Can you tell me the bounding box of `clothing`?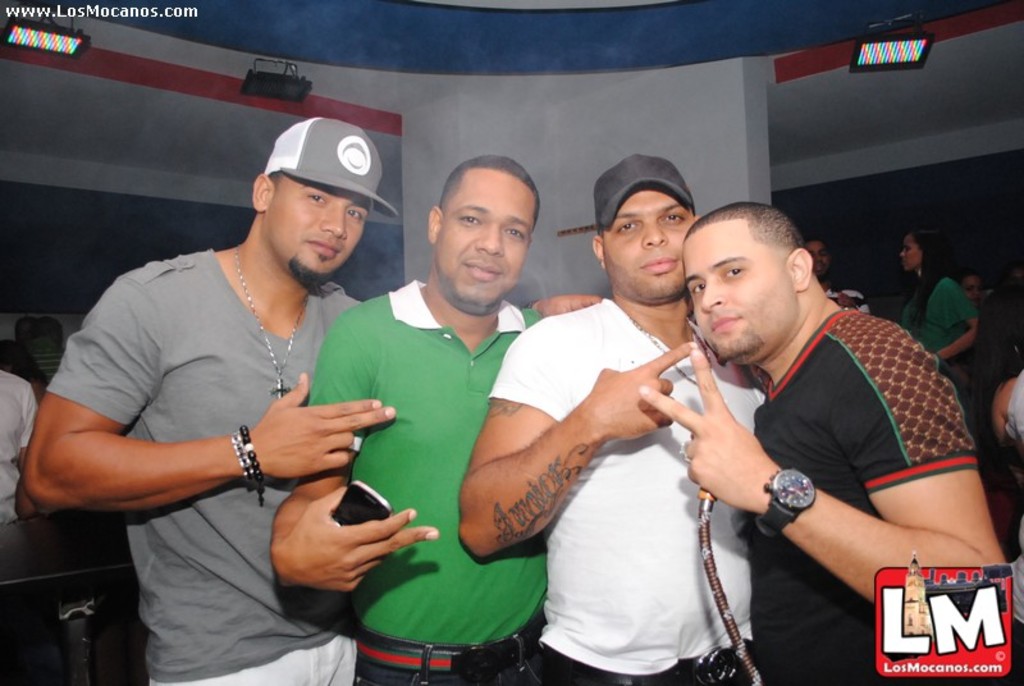
{"x1": 493, "y1": 296, "x2": 768, "y2": 685}.
